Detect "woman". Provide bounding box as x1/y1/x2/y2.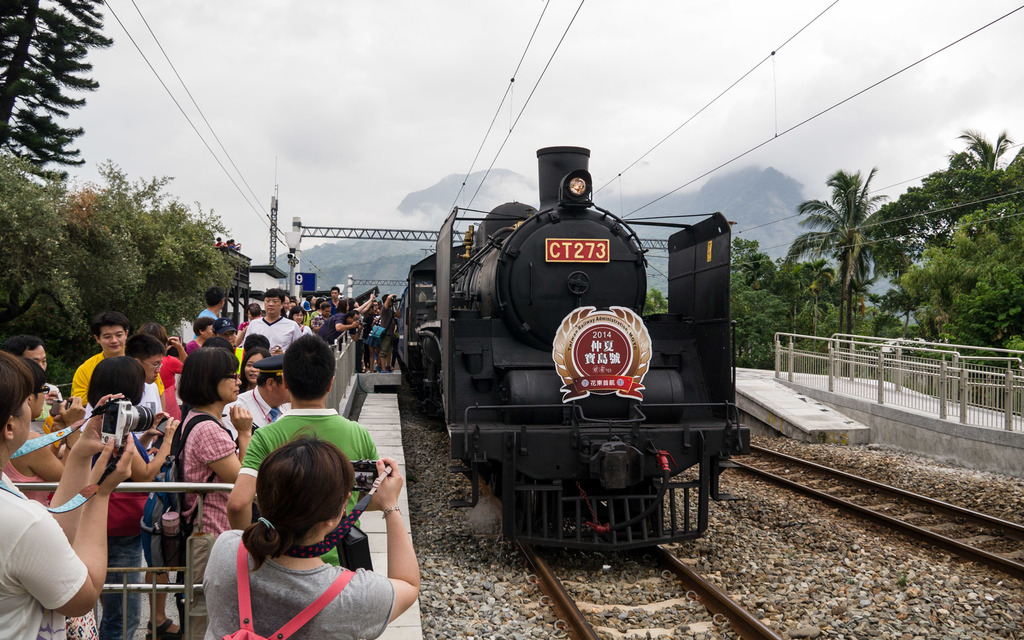
84/358/174/639.
